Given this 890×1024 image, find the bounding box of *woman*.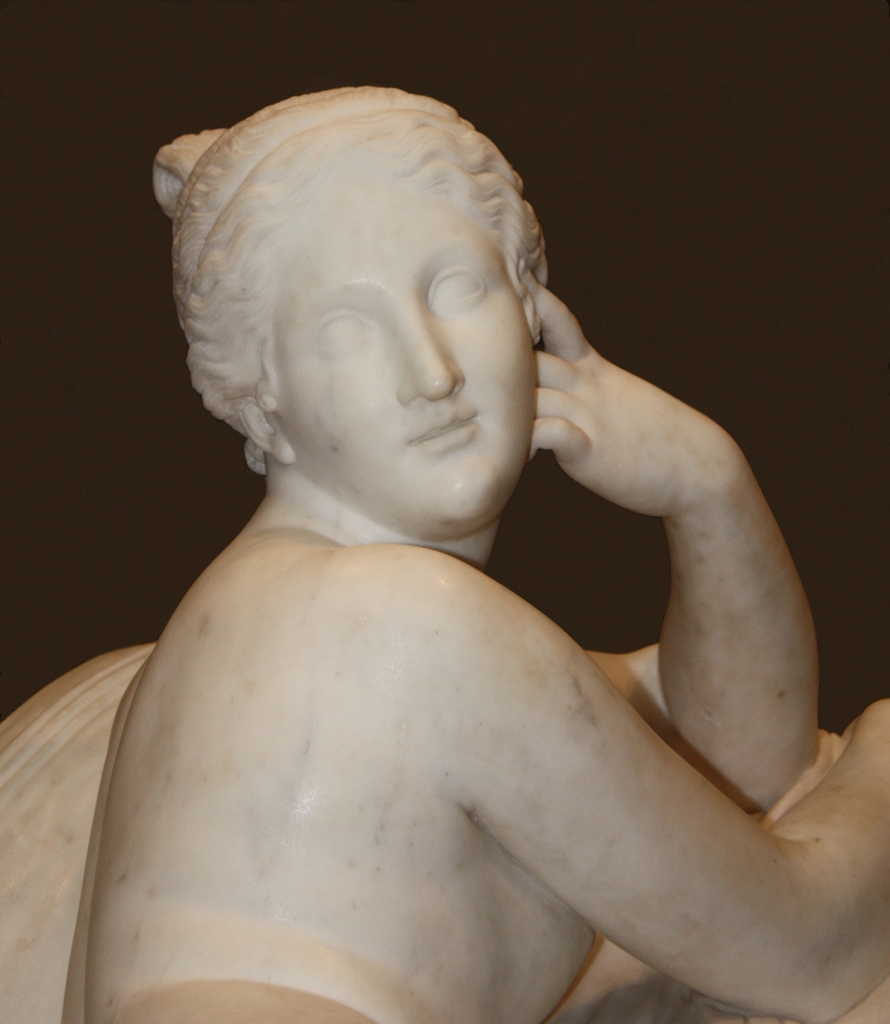
crop(0, 76, 887, 1023).
